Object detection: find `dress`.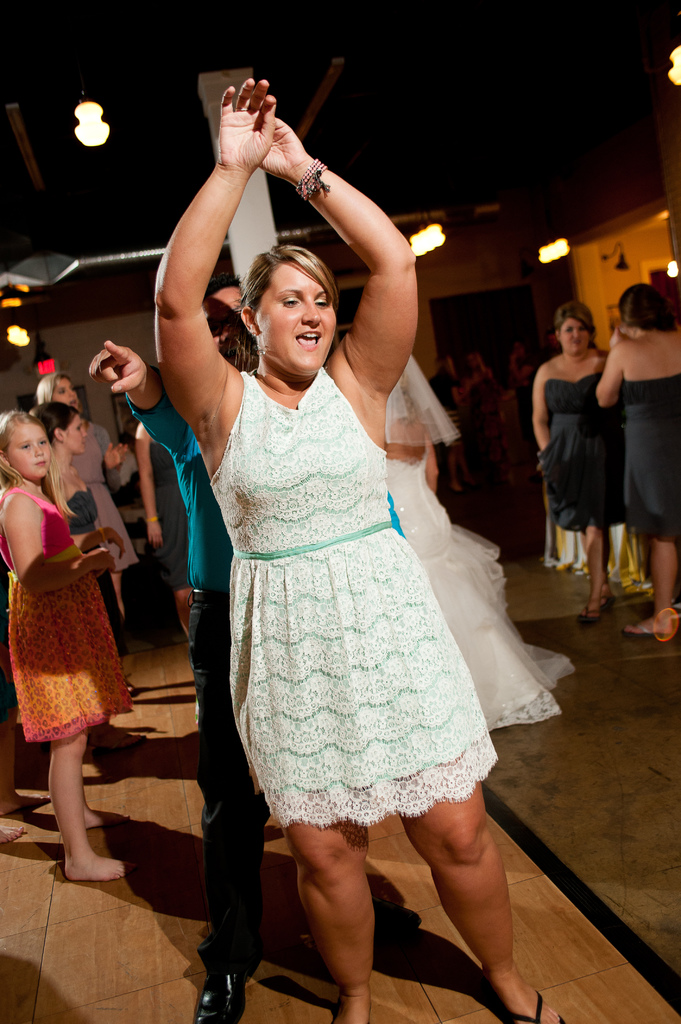
bbox=[0, 486, 134, 745].
